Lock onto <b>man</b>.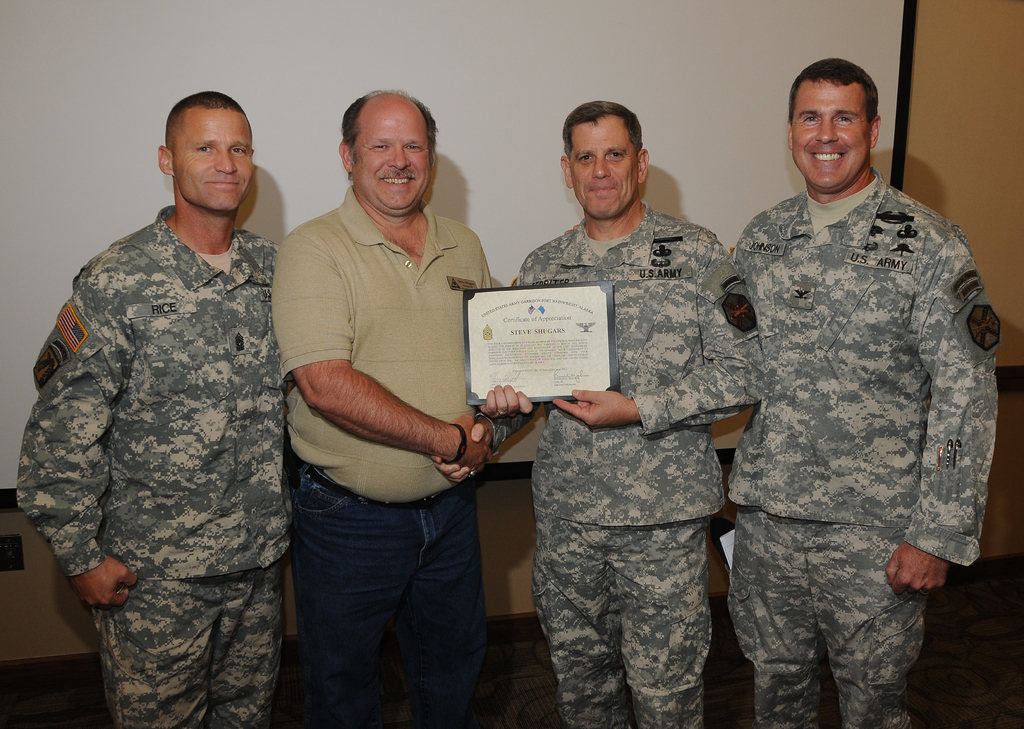
Locked: BBox(429, 103, 767, 728).
